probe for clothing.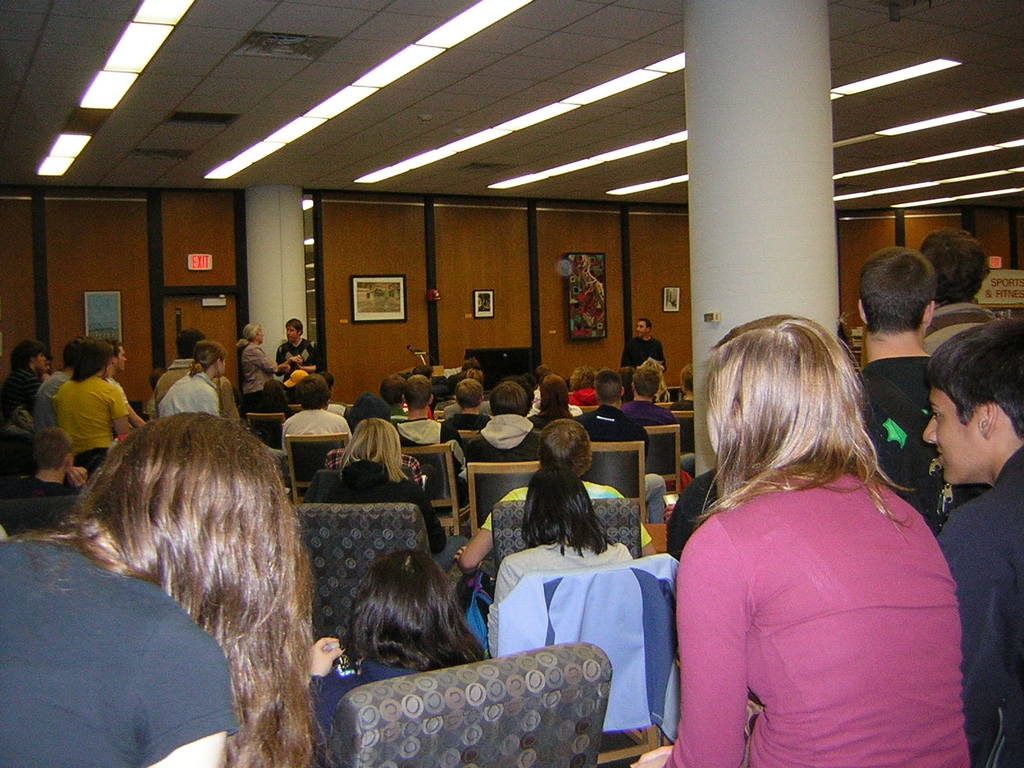
Probe result: <region>397, 412, 440, 454</region>.
